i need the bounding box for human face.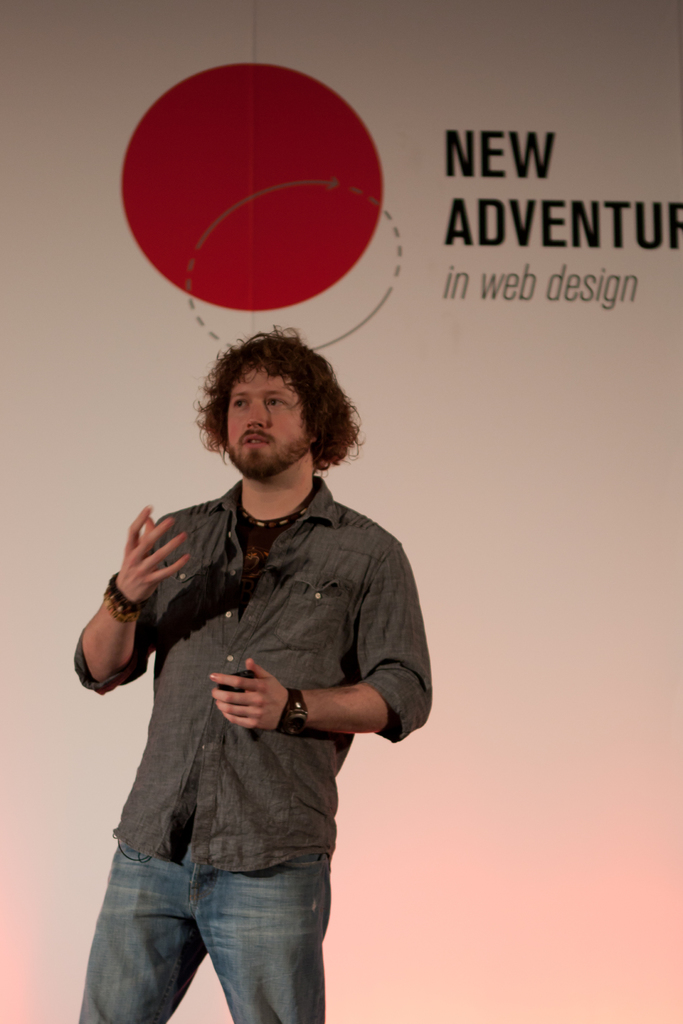
Here it is: (left=224, top=365, right=305, bottom=488).
